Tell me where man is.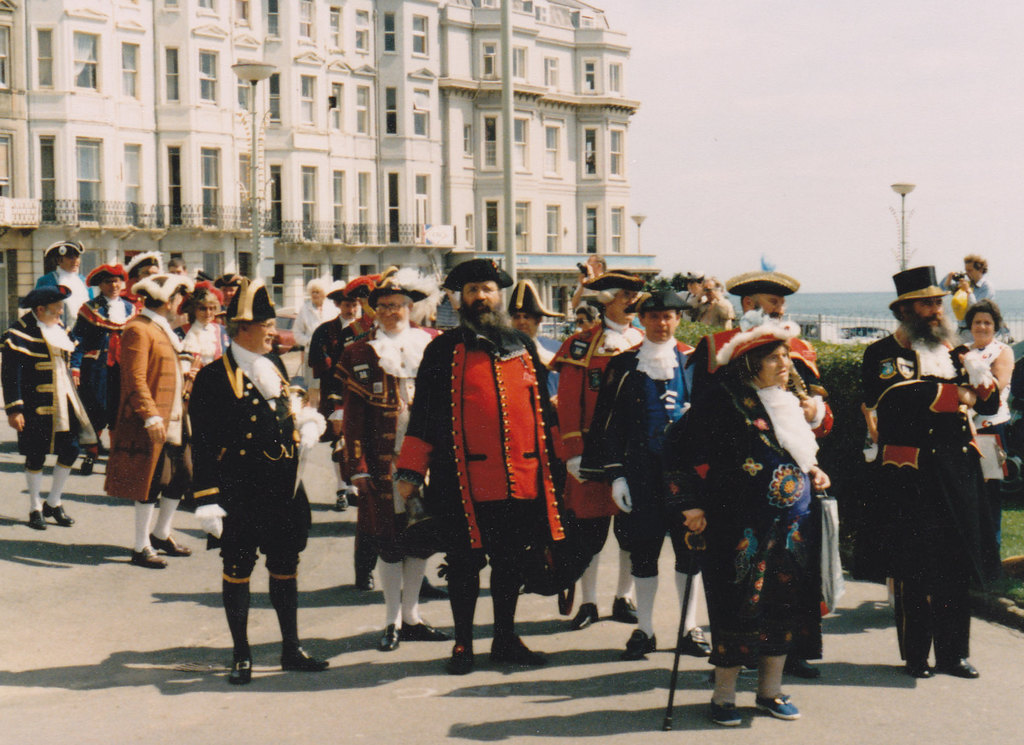
man is at Rect(186, 275, 333, 684).
